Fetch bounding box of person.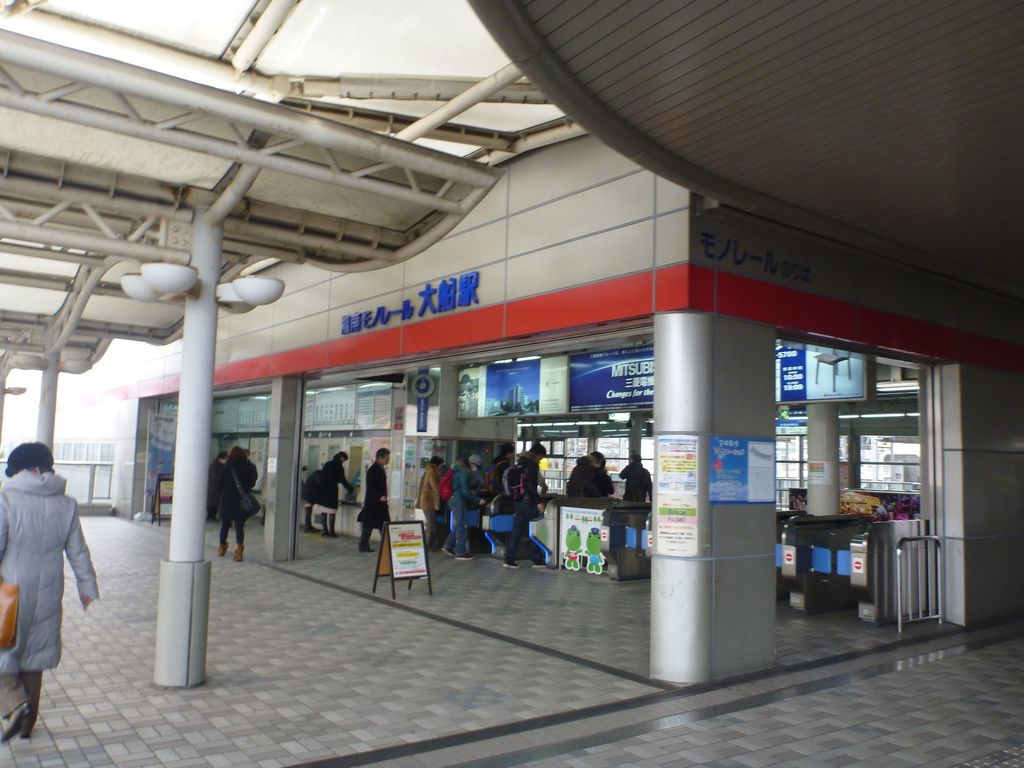
Bbox: {"left": 431, "top": 462, "right": 466, "bottom": 539}.
